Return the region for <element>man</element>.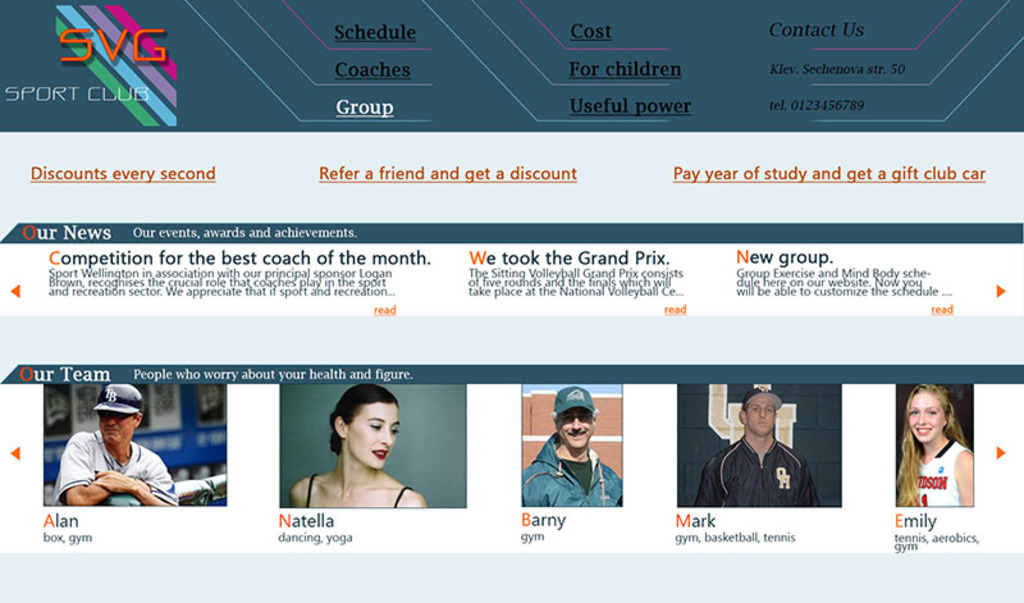
520, 390, 622, 506.
